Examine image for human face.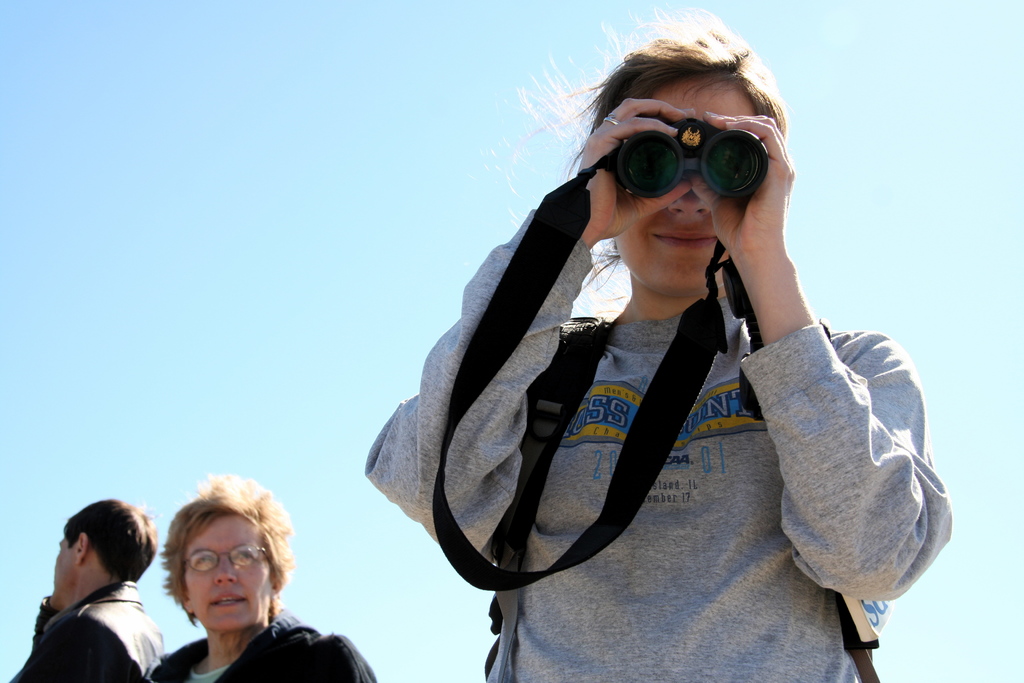
Examination result: box=[46, 525, 72, 610].
